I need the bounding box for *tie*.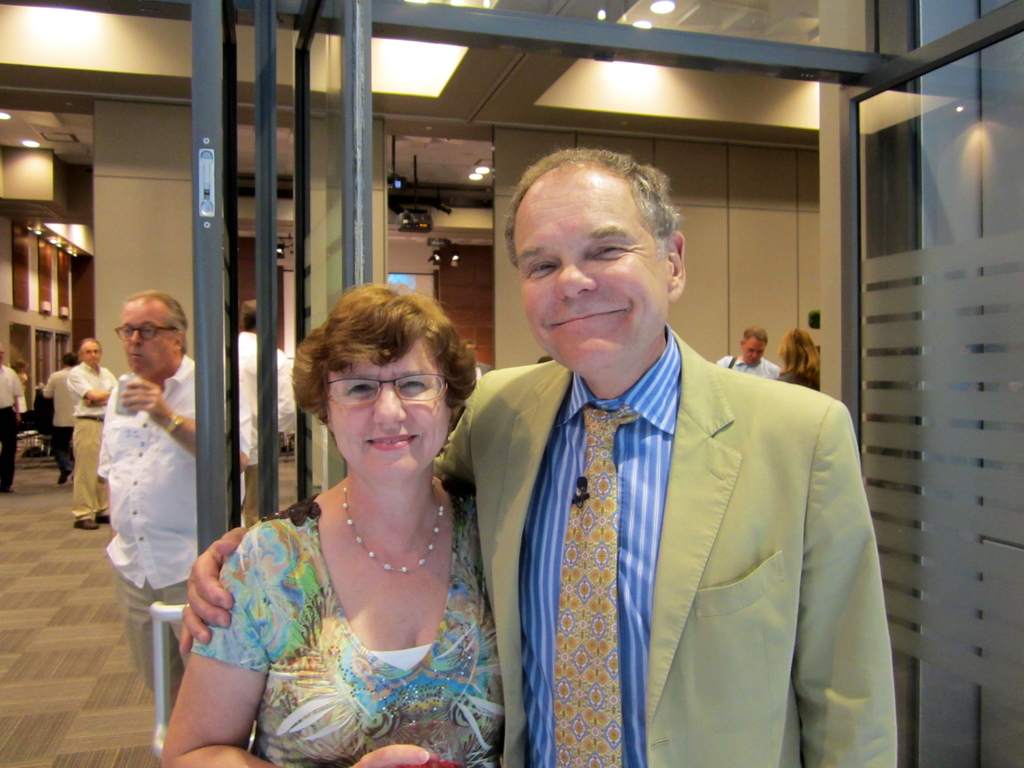
Here it is: region(550, 406, 637, 767).
